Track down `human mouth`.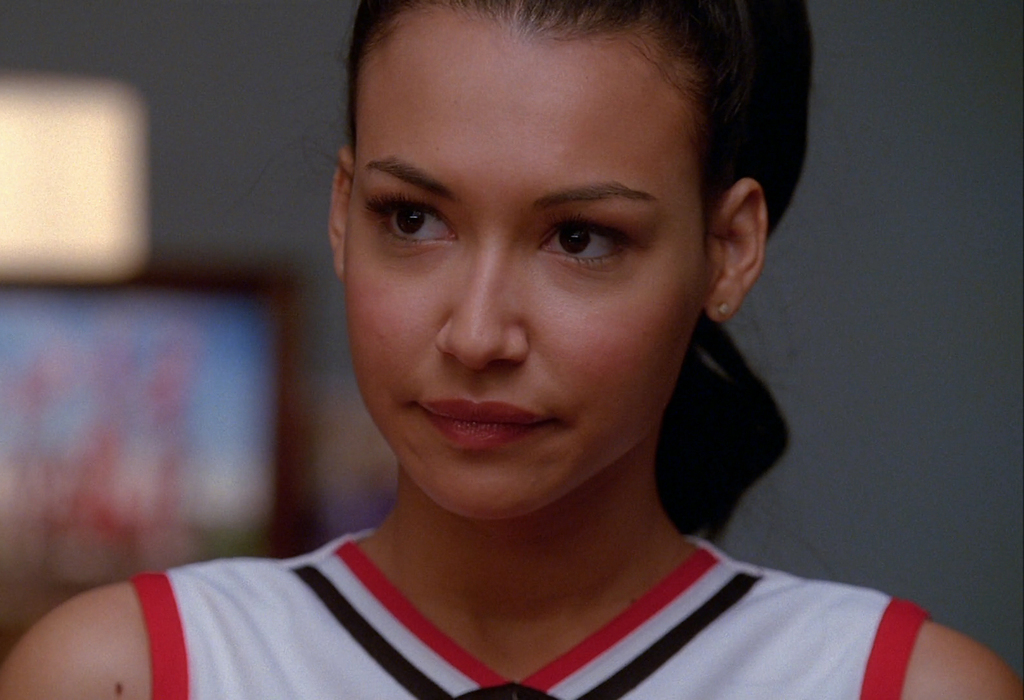
Tracked to pyautogui.locateOnScreen(403, 402, 552, 467).
